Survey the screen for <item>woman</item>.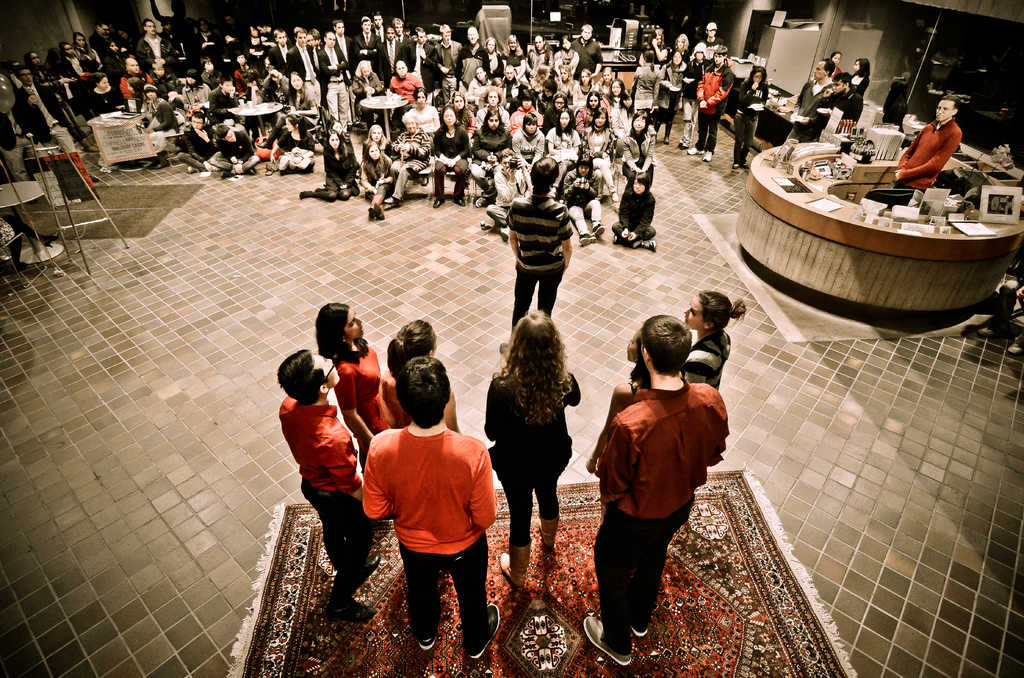
Survey found: box=[269, 115, 315, 172].
